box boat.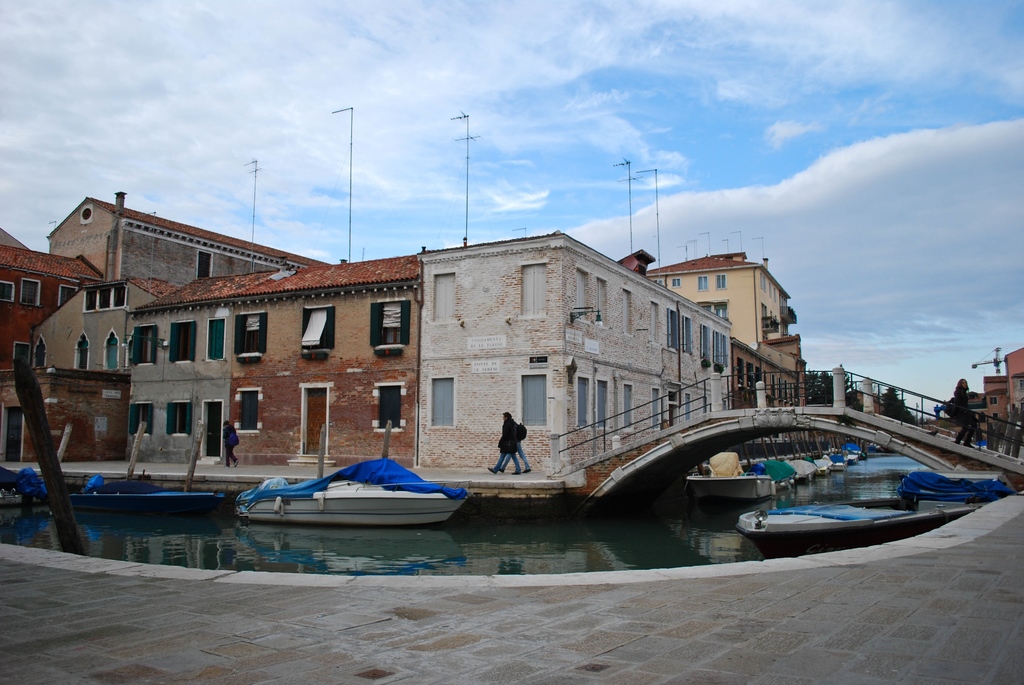
Rect(236, 453, 472, 527).
